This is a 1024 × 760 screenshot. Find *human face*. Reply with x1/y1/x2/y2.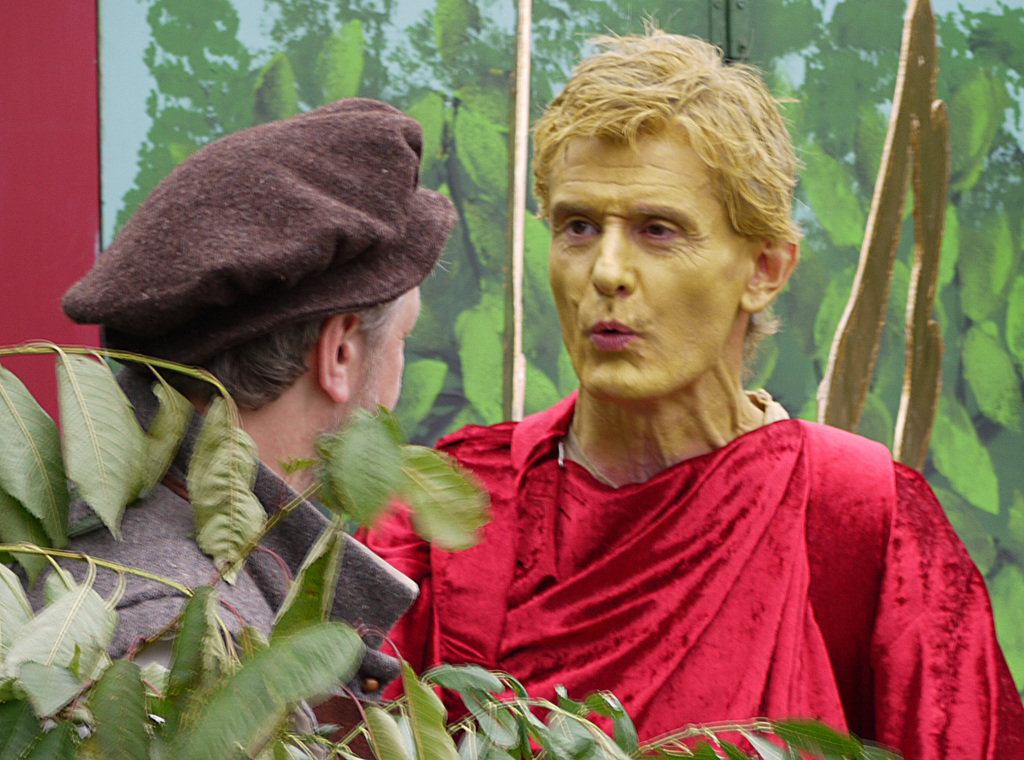
547/118/761/401.
